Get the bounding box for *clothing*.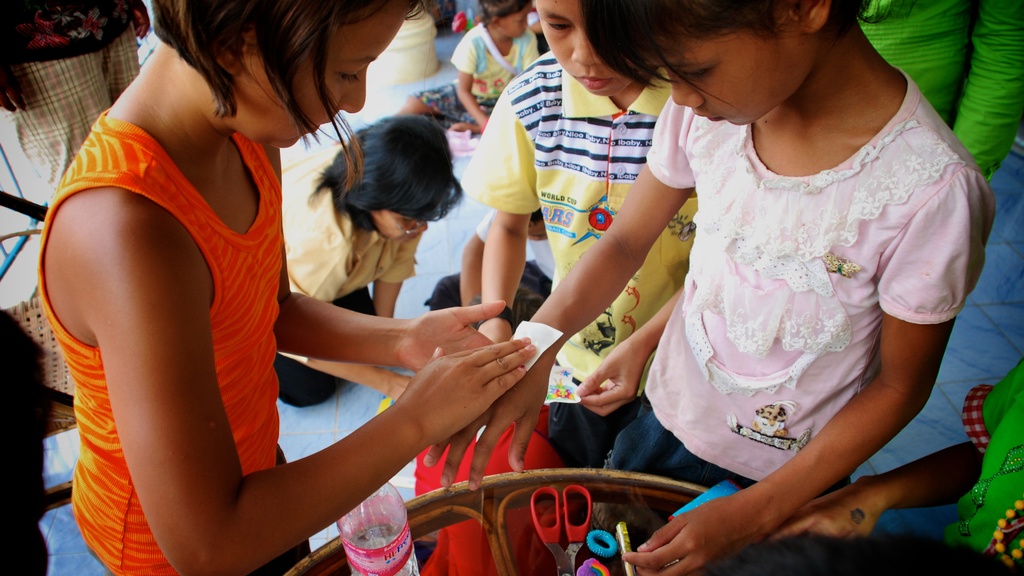
[40, 102, 296, 573].
